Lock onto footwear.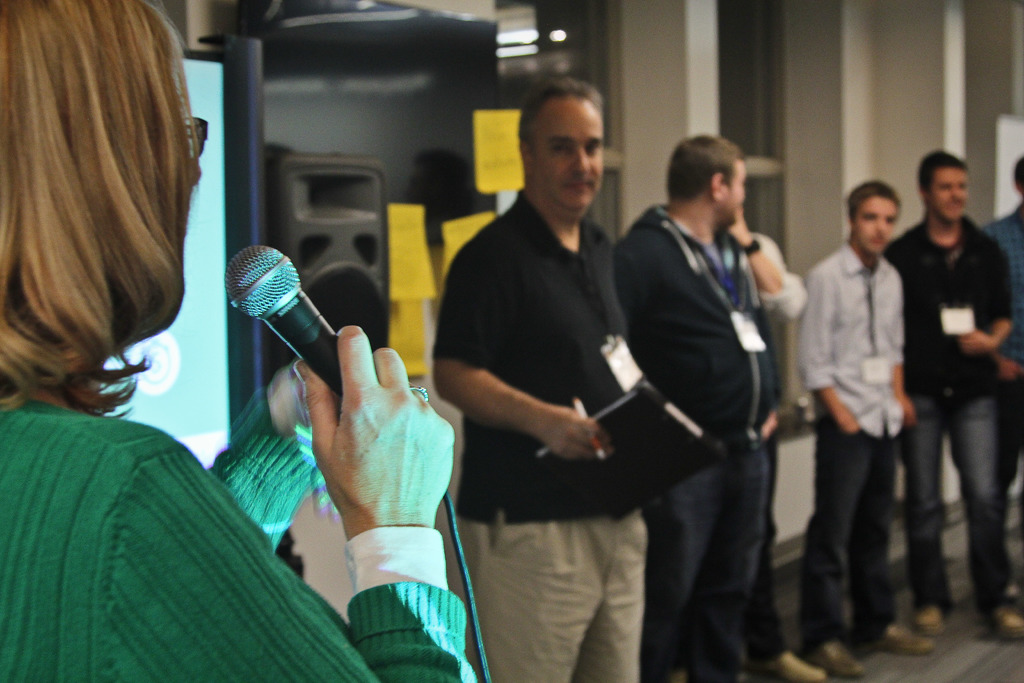
Locked: [left=743, top=644, right=826, bottom=682].
